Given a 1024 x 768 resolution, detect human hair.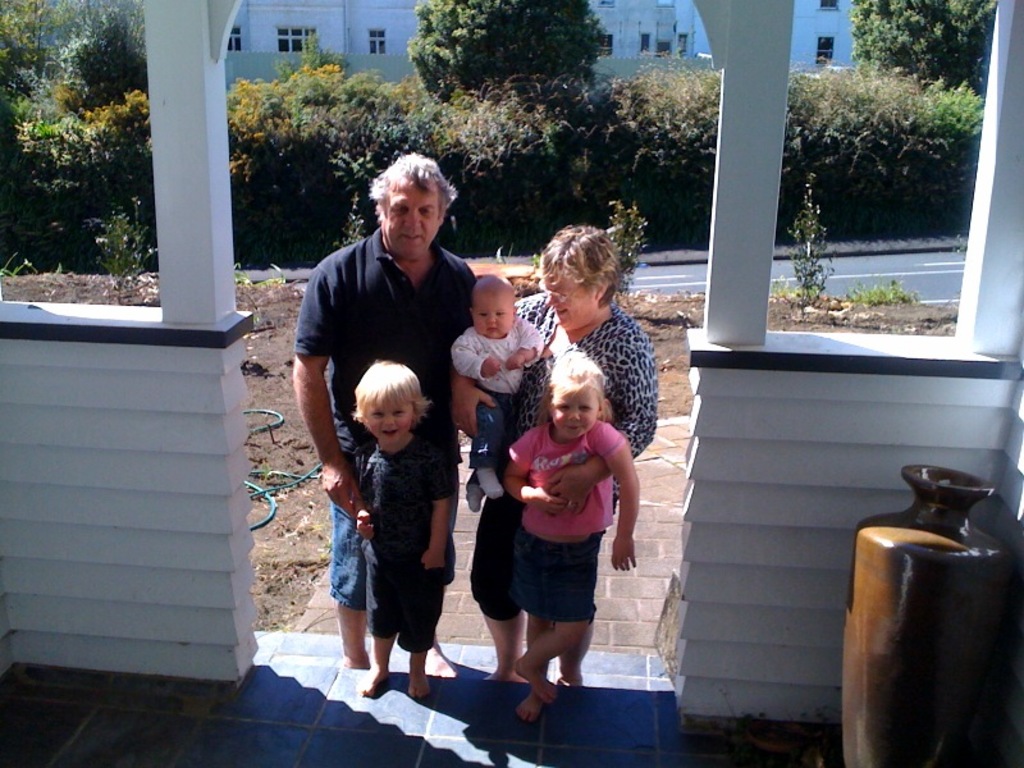
{"left": 538, "top": 349, "right": 613, "bottom": 420}.
